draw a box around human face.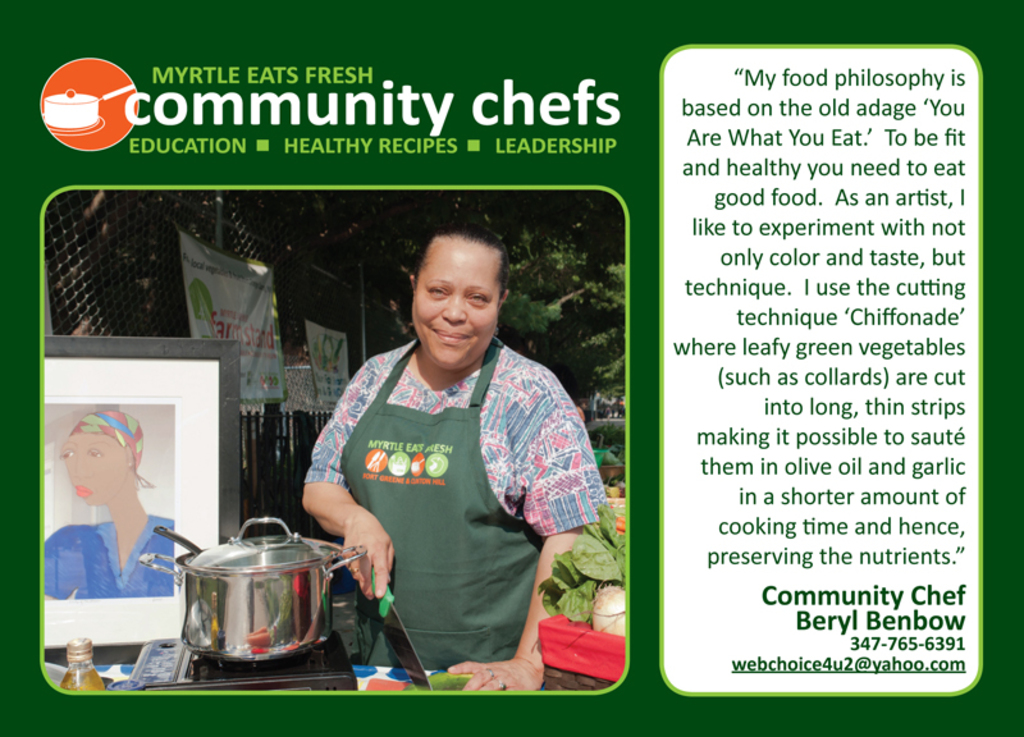
410,239,500,366.
